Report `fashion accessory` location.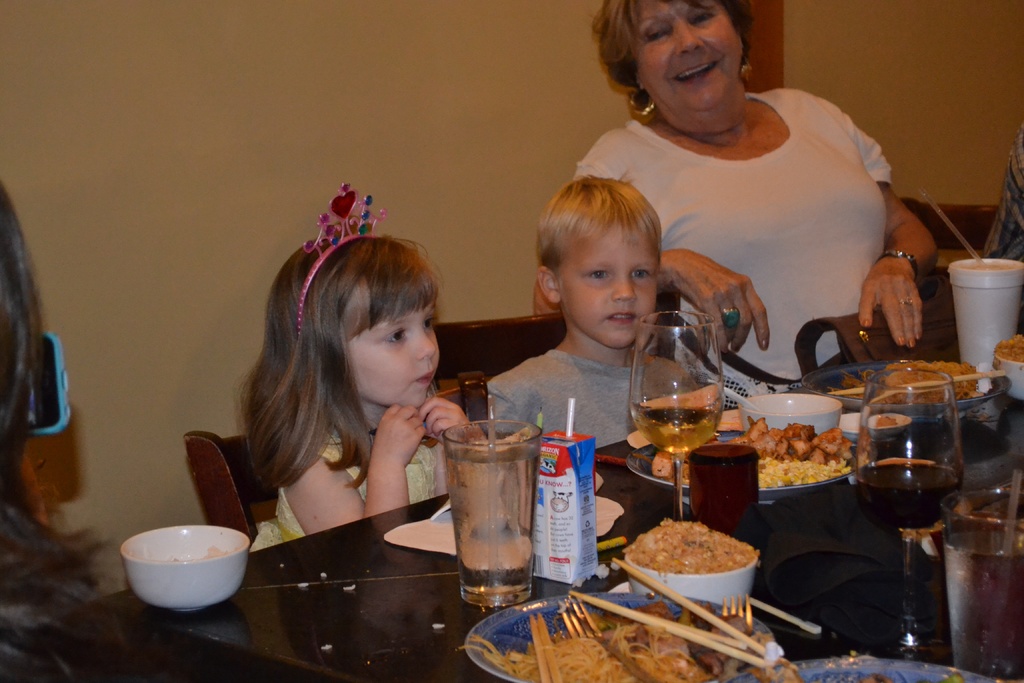
Report: {"left": 721, "top": 309, "right": 743, "bottom": 329}.
